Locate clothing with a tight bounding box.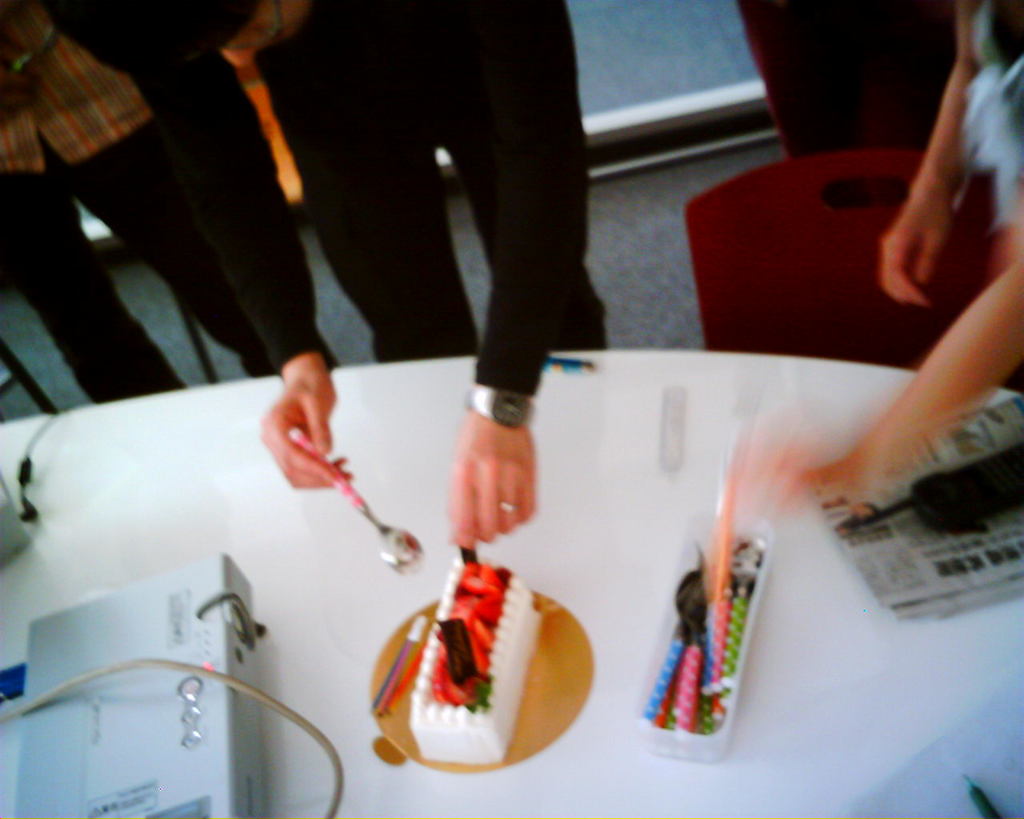
pyautogui.locateOnScreen(963, 0, 1023, 280).
